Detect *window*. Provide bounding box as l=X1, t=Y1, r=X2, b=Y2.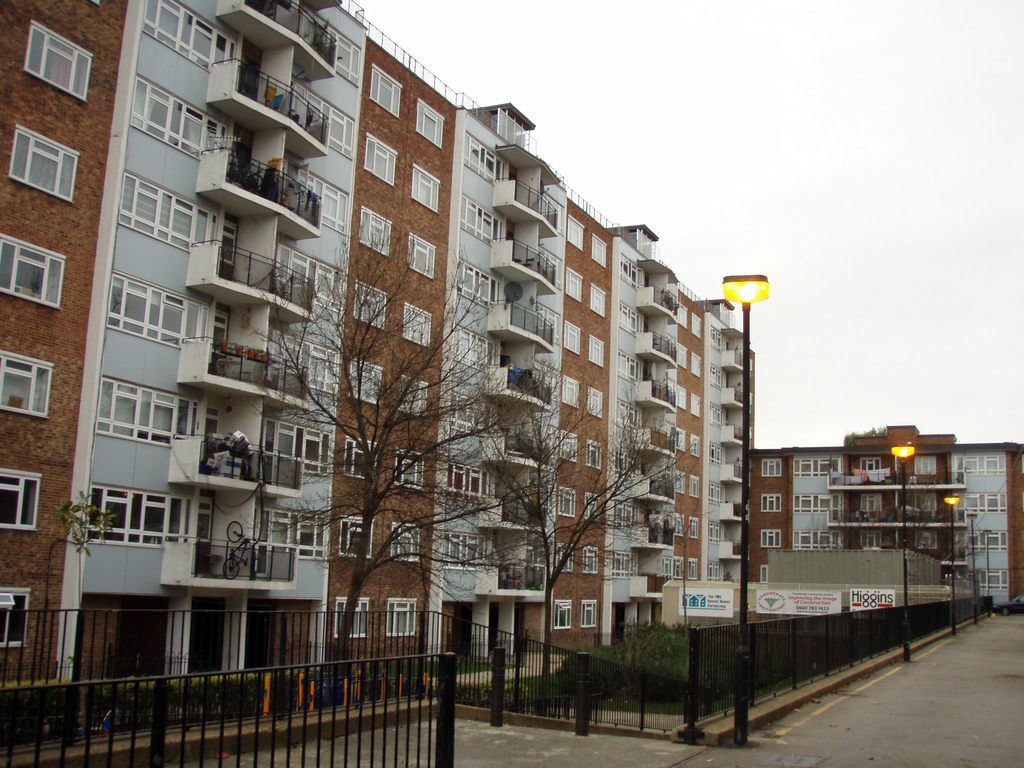
l=269, t=331, r=337, b=399.
